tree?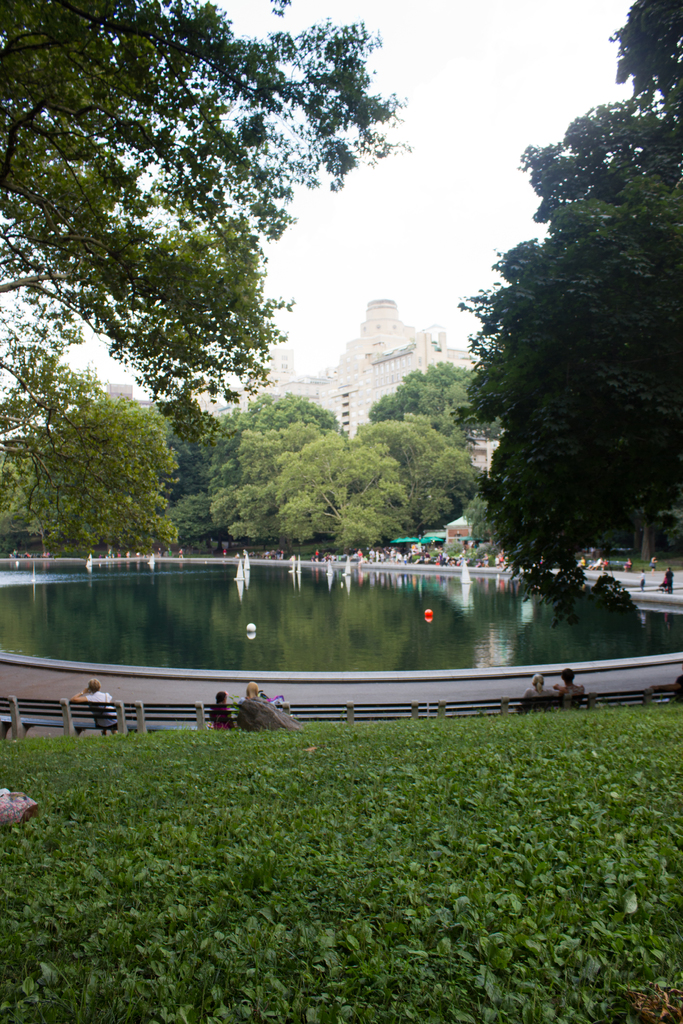
454 0 682 630
